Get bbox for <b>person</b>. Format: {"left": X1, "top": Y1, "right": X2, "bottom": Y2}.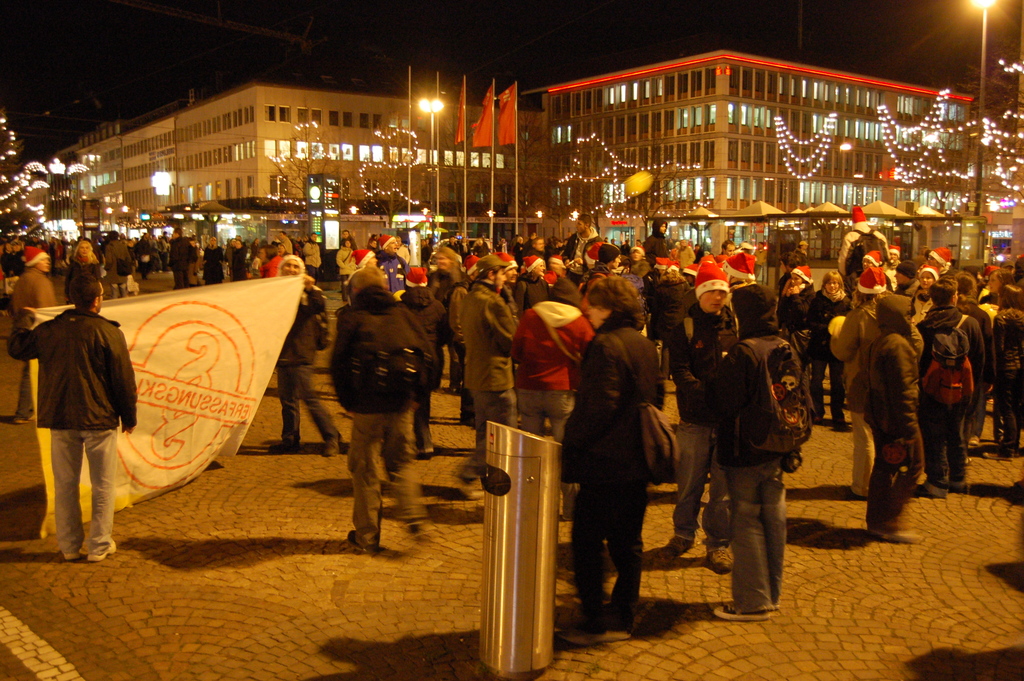
{"left": 465, "top": 259, "right": 522, "bottom": 431}.
